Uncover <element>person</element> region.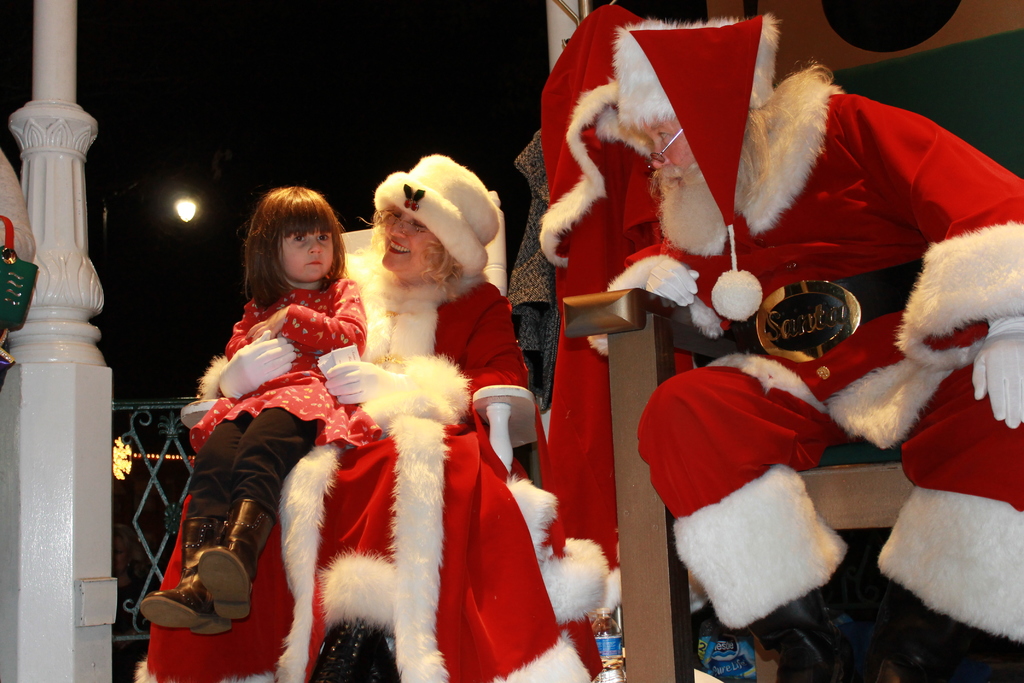
Uncovered: l=612, t=16, r=1023, b=682.
